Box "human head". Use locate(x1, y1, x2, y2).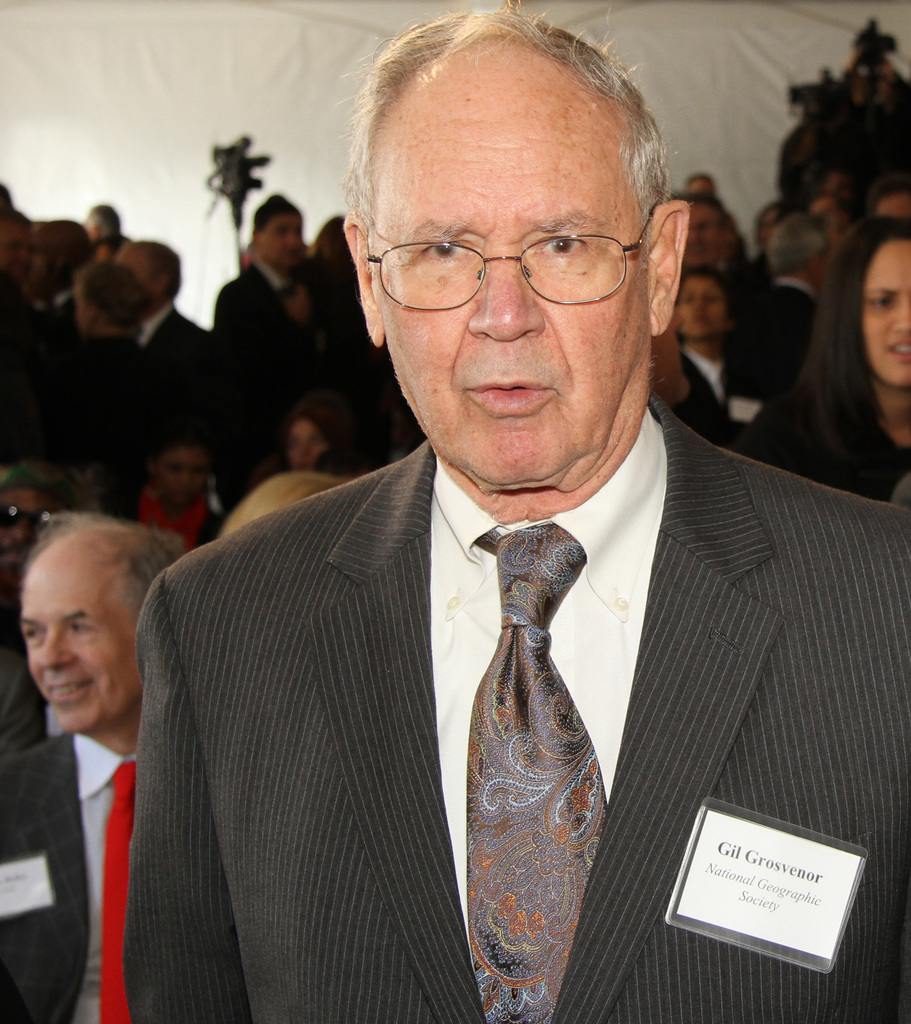
locate(115, 243, 182, 309).
